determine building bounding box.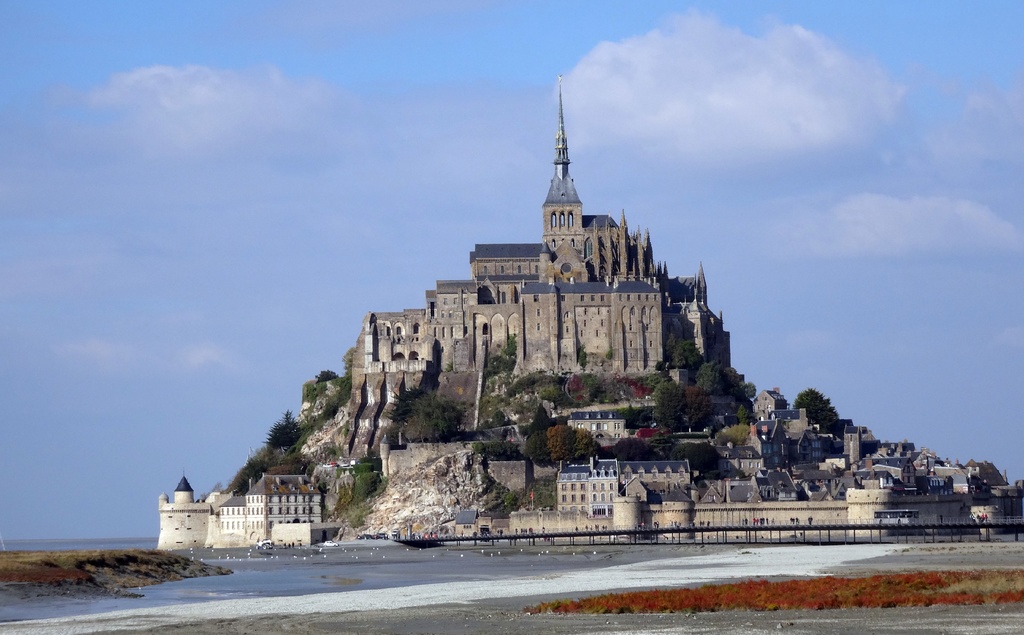
Determined: select_region(155, 468, 210, 540).
